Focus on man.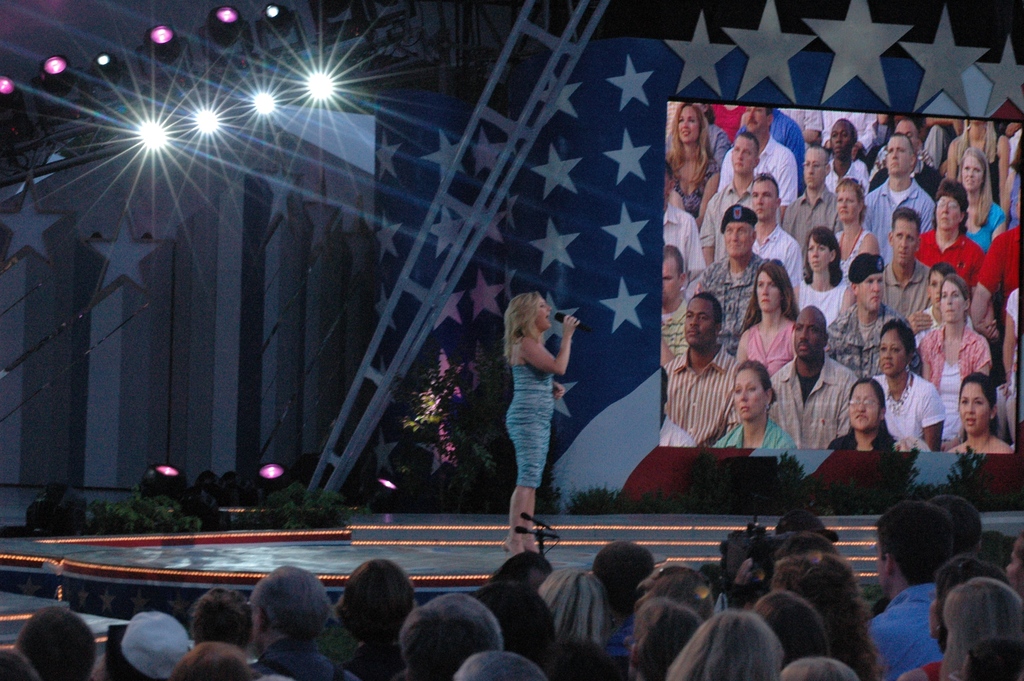
Focused at 655:160:707:285.
